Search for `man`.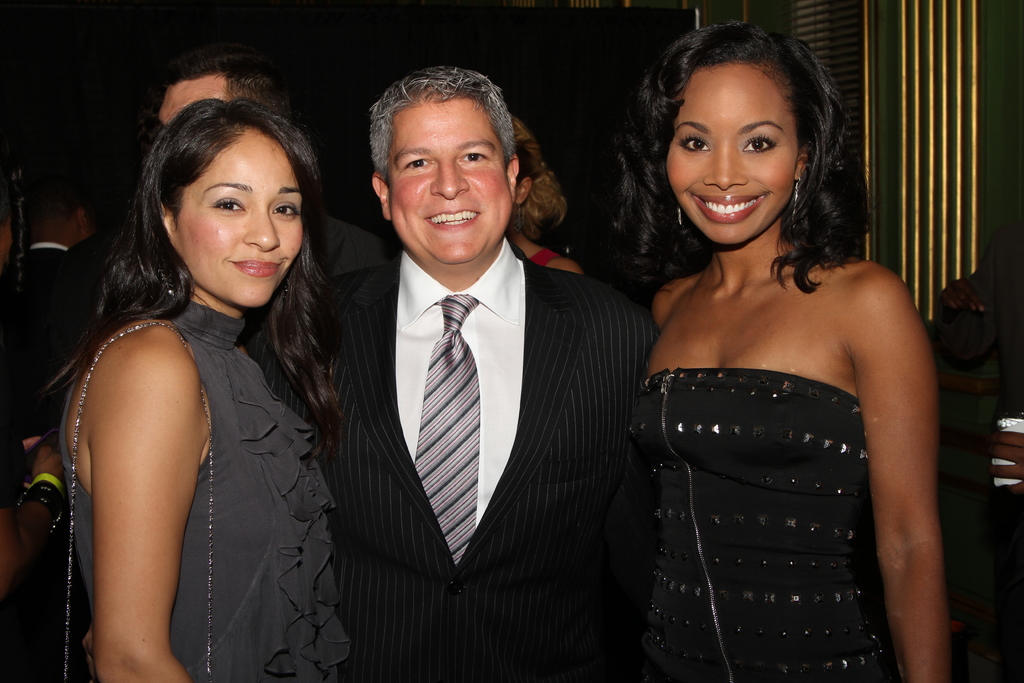
Found at locate(265, 56, 644, 682).
